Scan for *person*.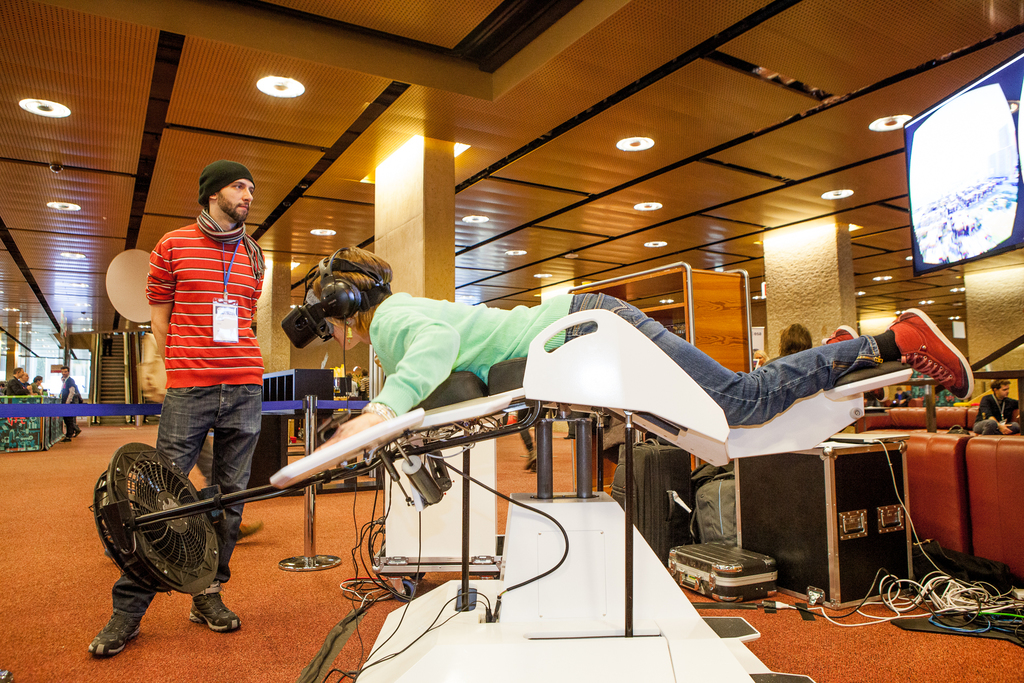
Scan result: [6, 367, 32, 397].
